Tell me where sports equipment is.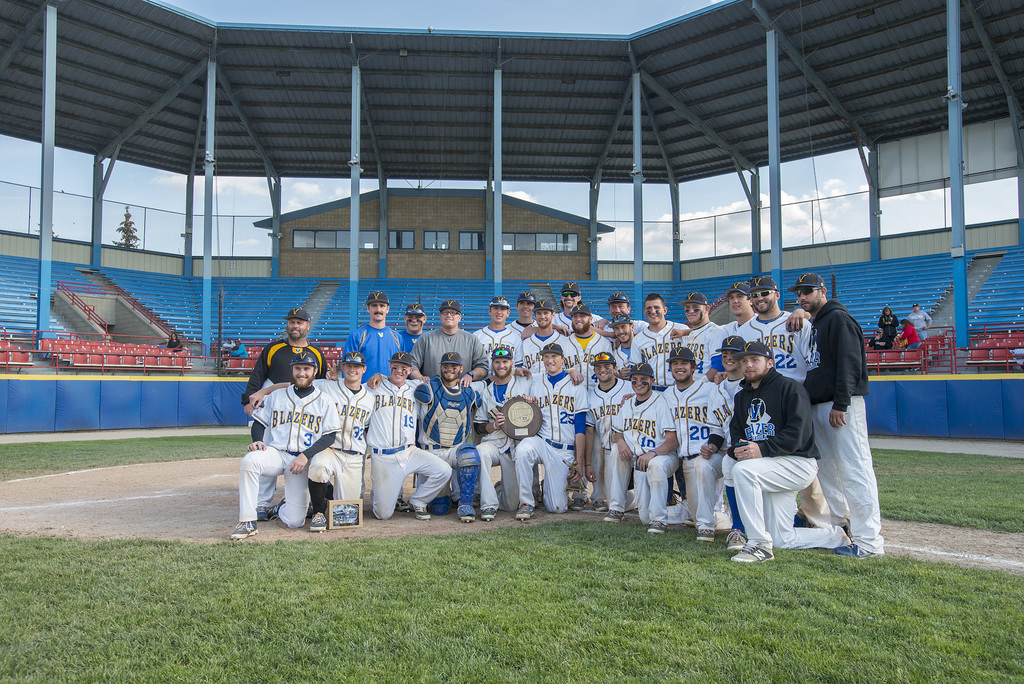
sports equipment is at x1=456 y1=444 x2=484 y2=521.
